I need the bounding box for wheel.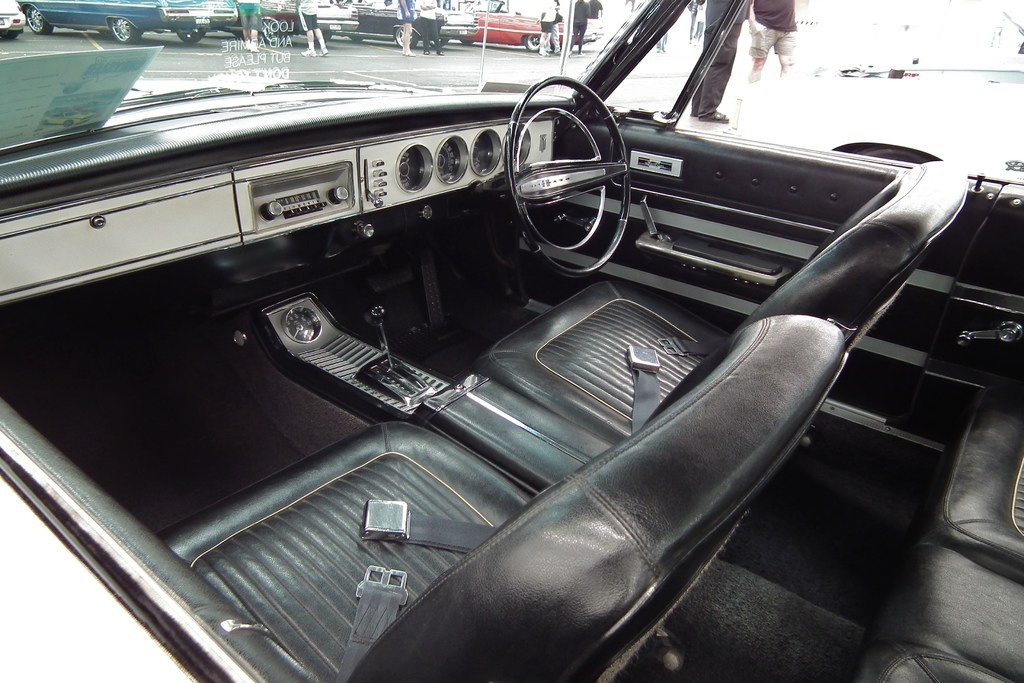
Here it is: {"x1": 427, "y1": 38, "x2": 447, "y2": 46}.
